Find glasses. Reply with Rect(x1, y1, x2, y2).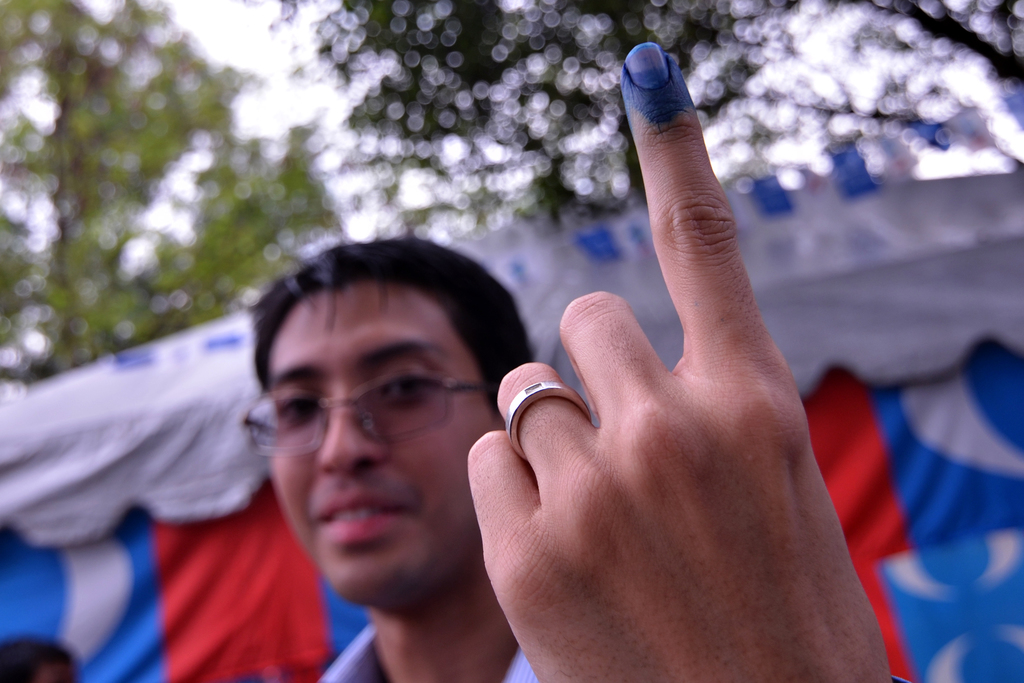
Rect(240, 372, 520, 457).
